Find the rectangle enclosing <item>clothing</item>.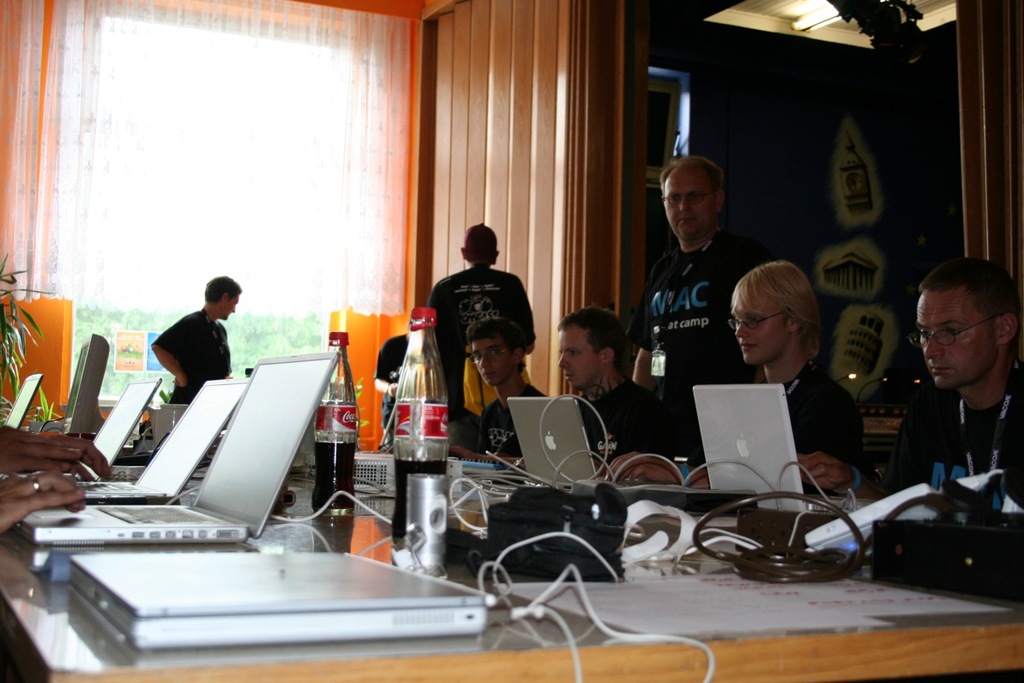
[x1=641, y1=228, x2=757, y2=410].
